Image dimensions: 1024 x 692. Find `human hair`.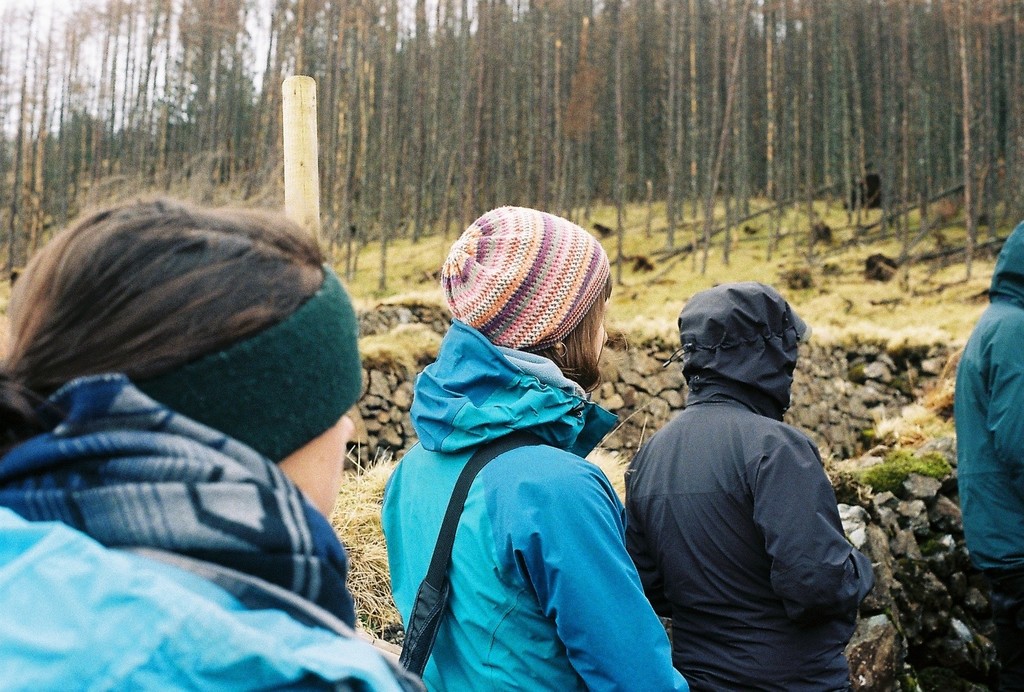
box(0, 173, 379, 479).
